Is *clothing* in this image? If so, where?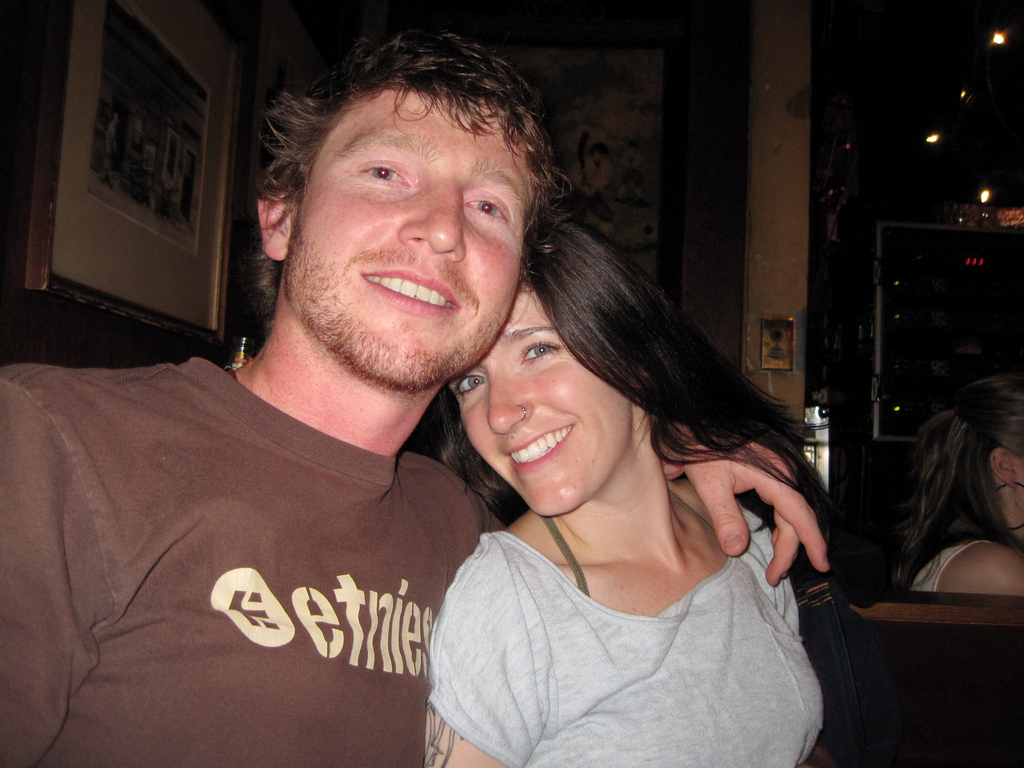
Yes, at pyautogui.locateOnScreen(913, 535, 990, 595).
